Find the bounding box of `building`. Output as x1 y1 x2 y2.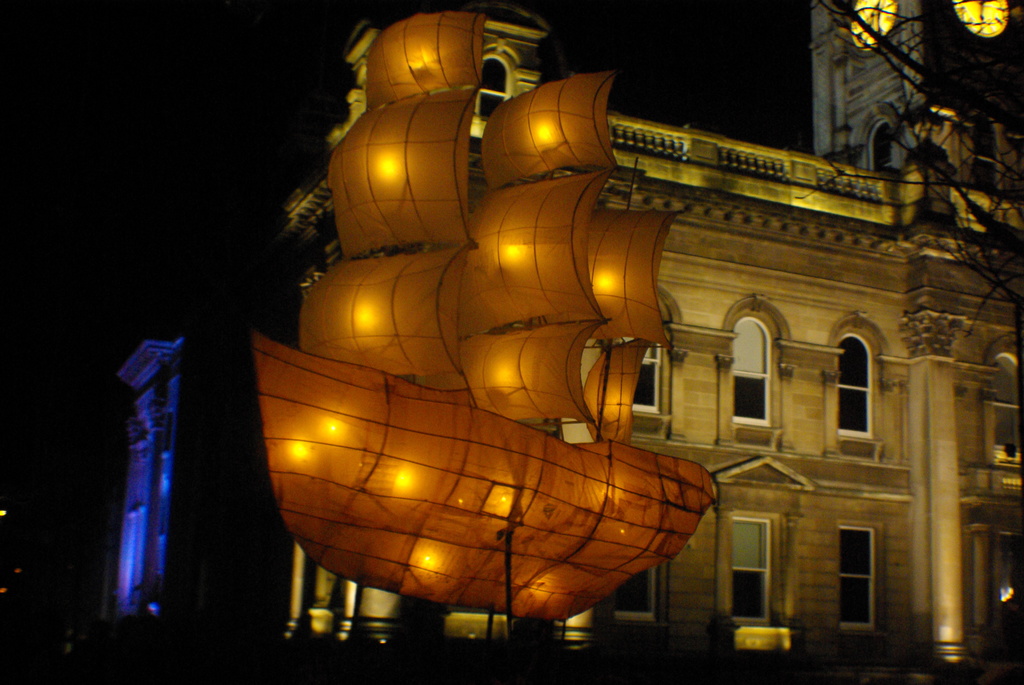
808 0 1018 200.
